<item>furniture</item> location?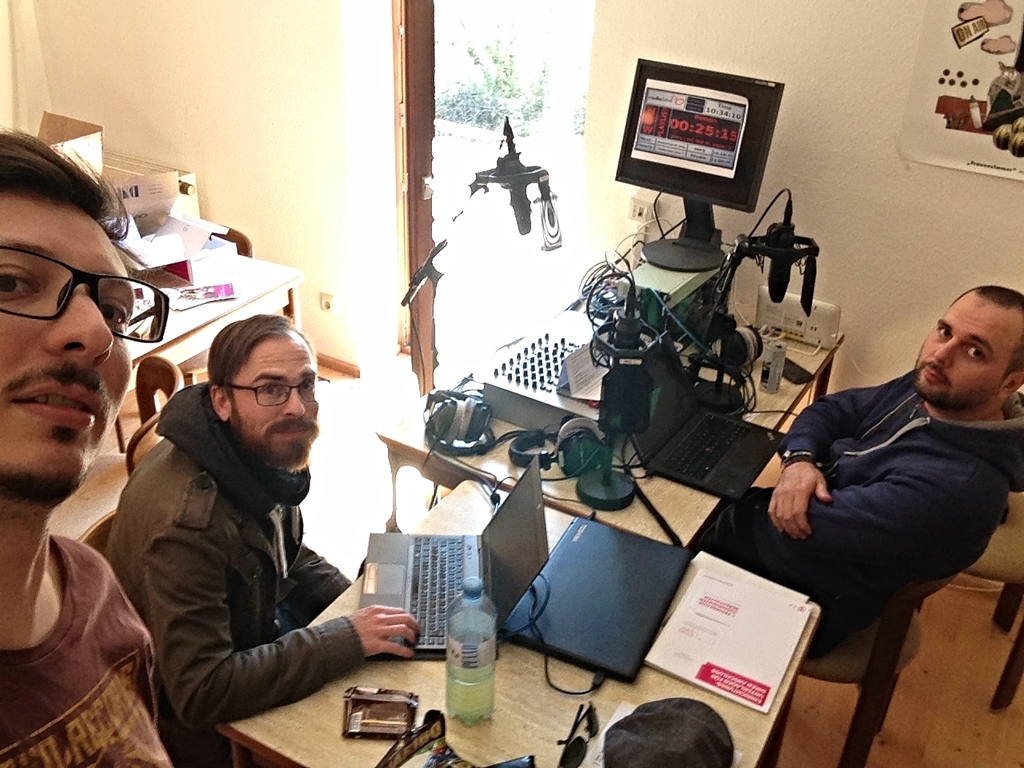
bbox=[966, 482, 1023, 718]
